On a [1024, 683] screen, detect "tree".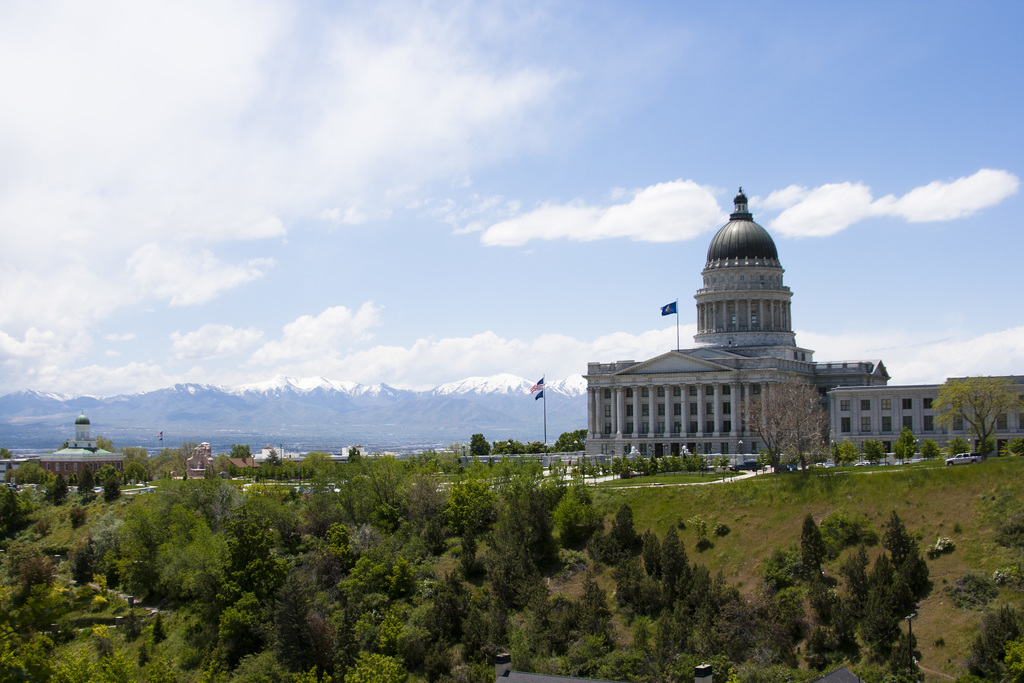
{"x1": 735, "y1": 367, "x2": 833, "y2": 476}.
